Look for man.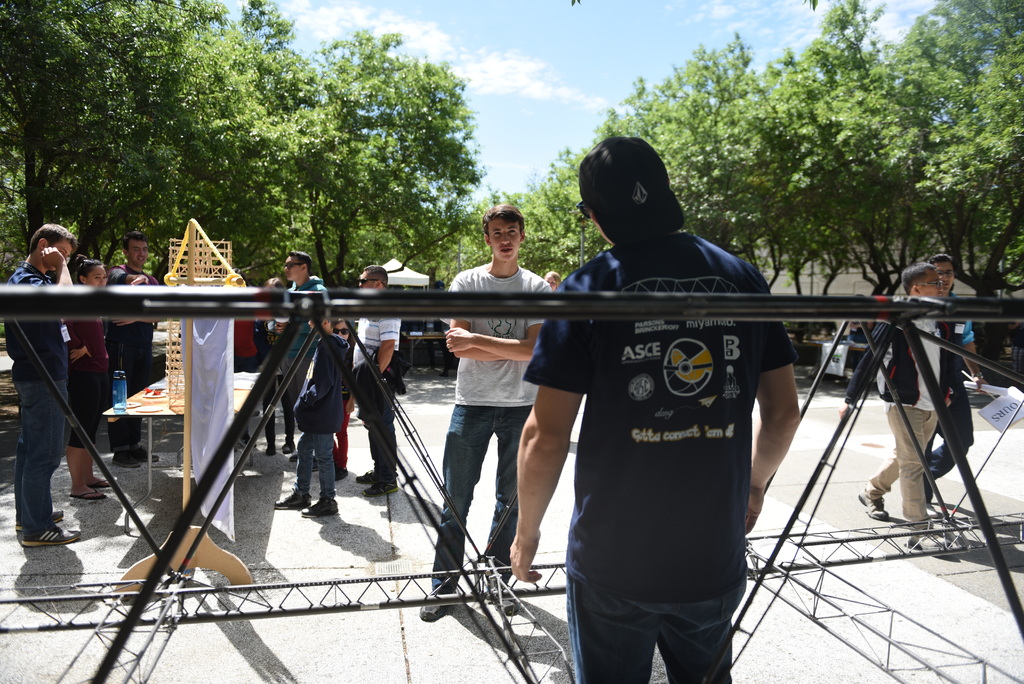
Found: rect(278, 247, 328, 457).
